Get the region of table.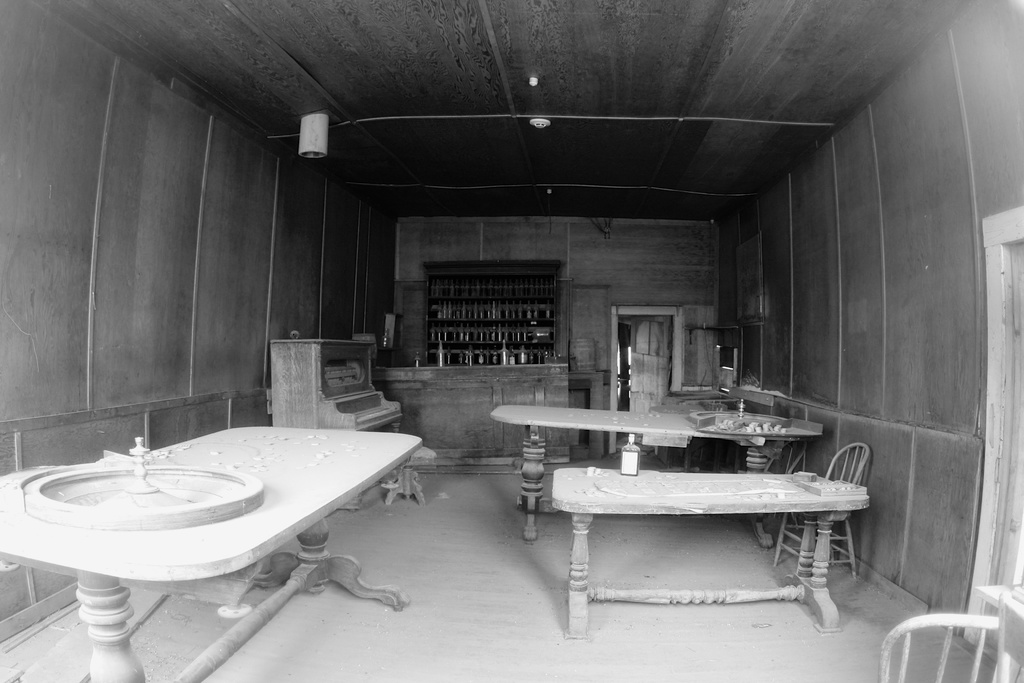
locate(558, 468, 873, 641).
